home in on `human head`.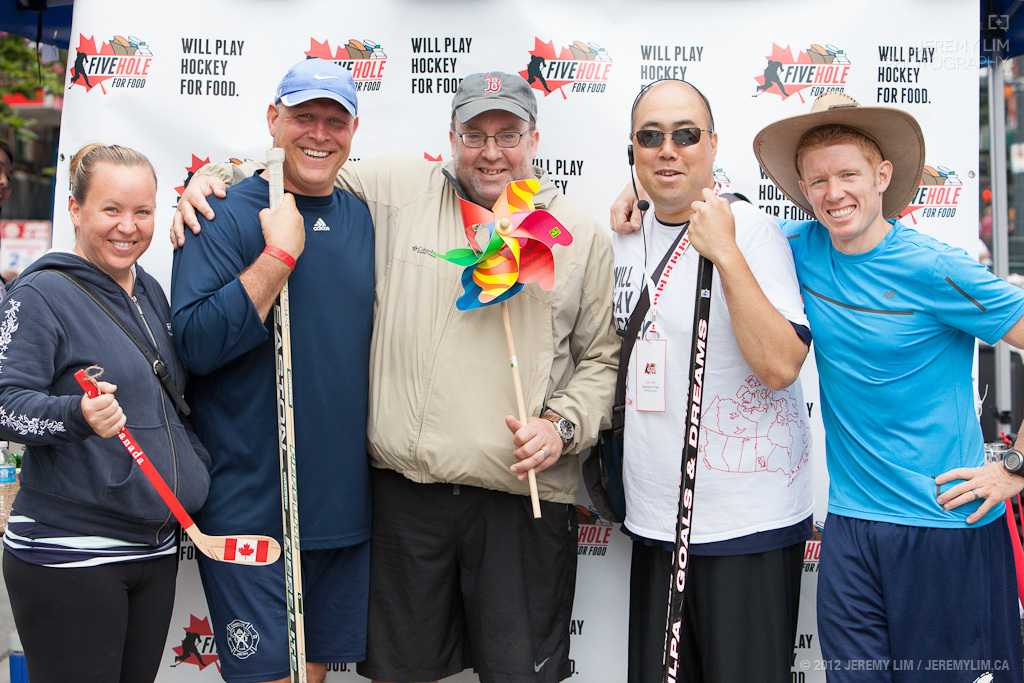
Homed in at locate(55, 138, 164, 266).
